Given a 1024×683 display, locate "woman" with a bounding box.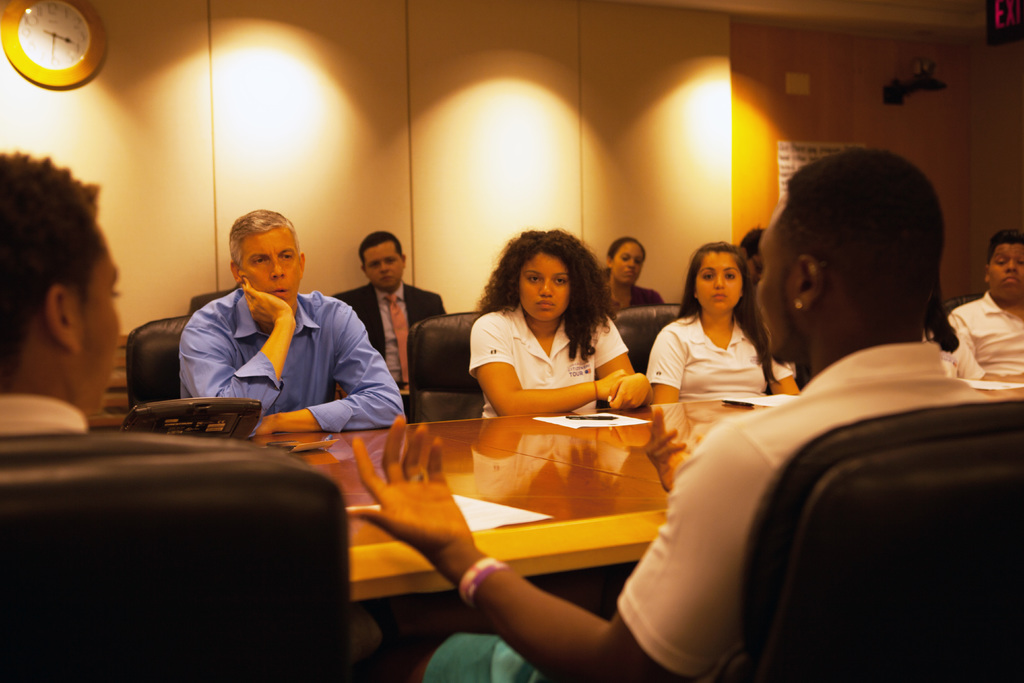
Located: left=646, top=236, right=796, bottom=400.
